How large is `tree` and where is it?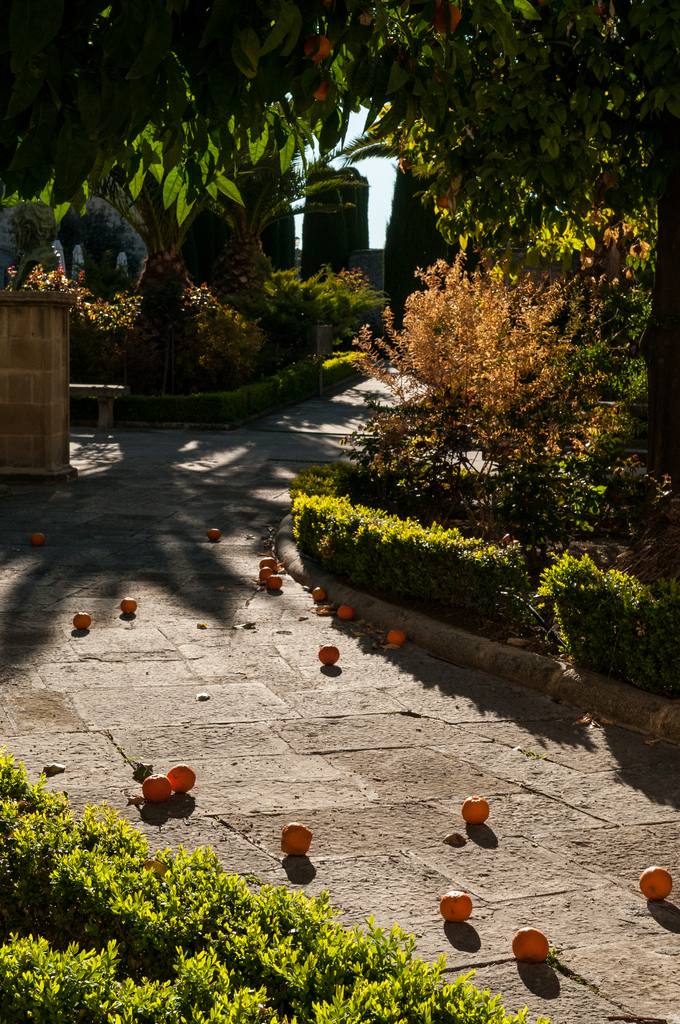
Bounding box: 341:0:676:447.
